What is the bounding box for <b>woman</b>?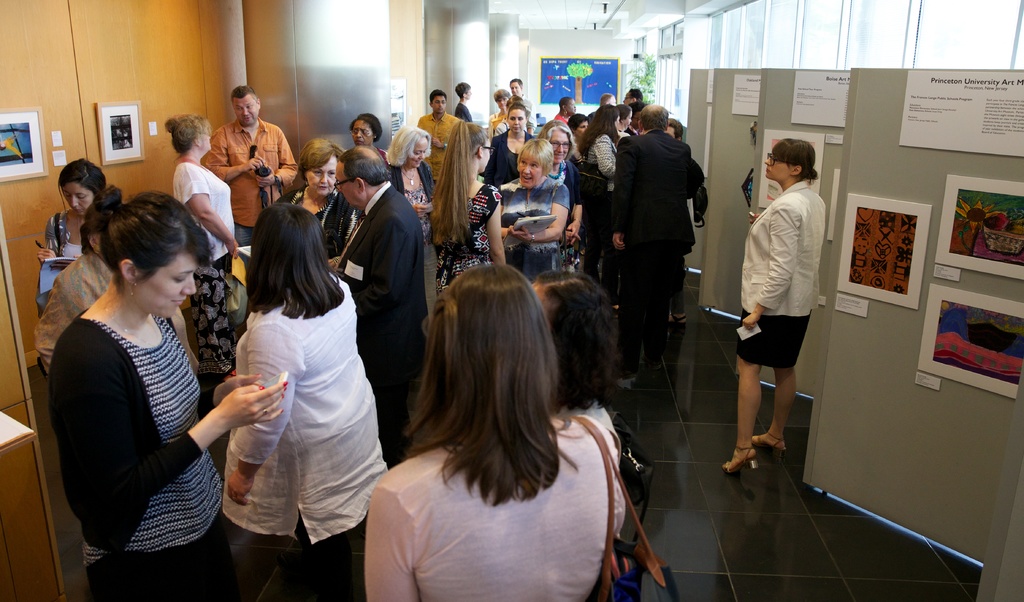
crop(161, 113, 253, 317).
